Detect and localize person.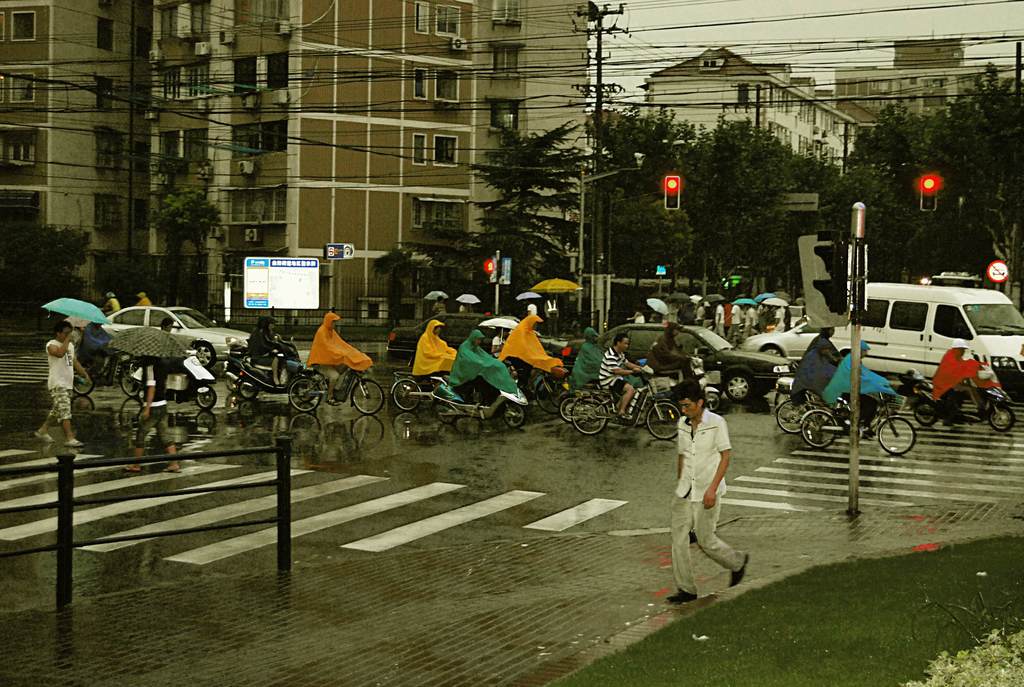
Localized at box=[929, 335, 991, 405].
